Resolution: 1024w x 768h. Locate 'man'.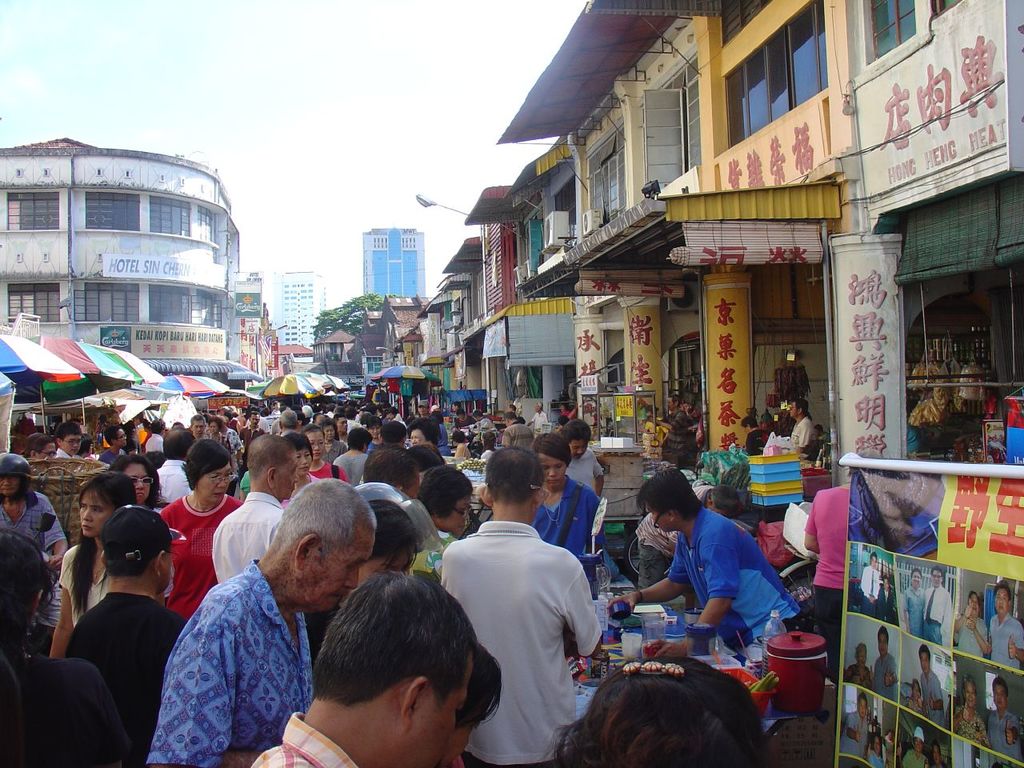
box(631, 488, 741, 610).
